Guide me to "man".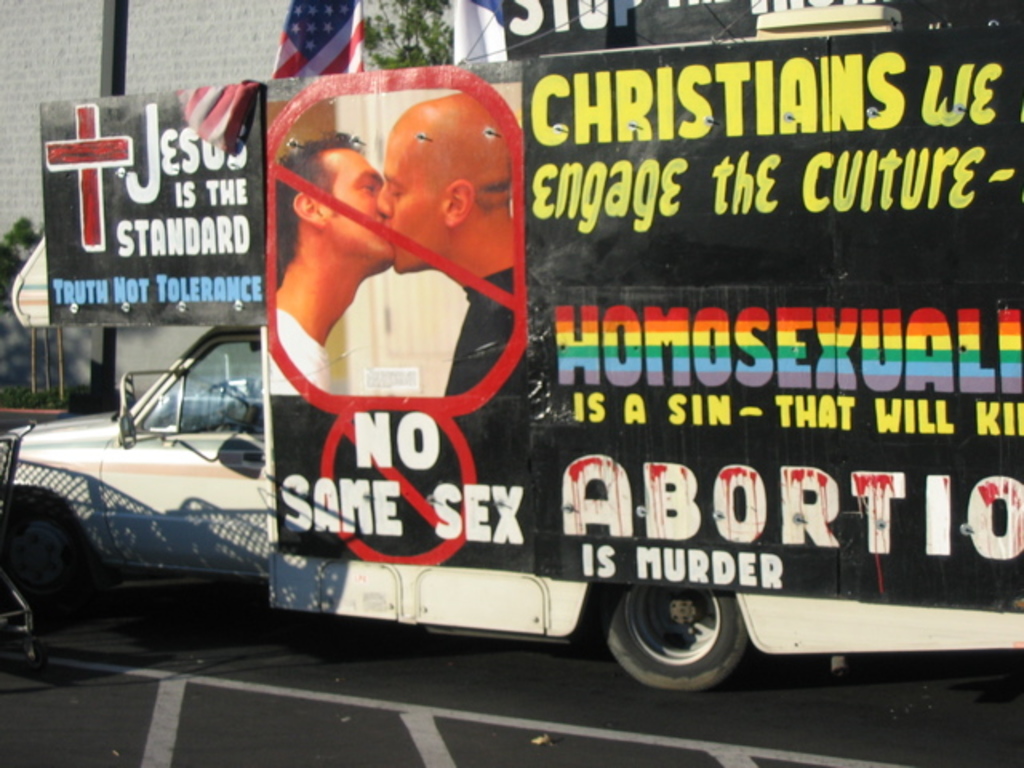
Guidance: select_region(267, 125, 394, 390).
